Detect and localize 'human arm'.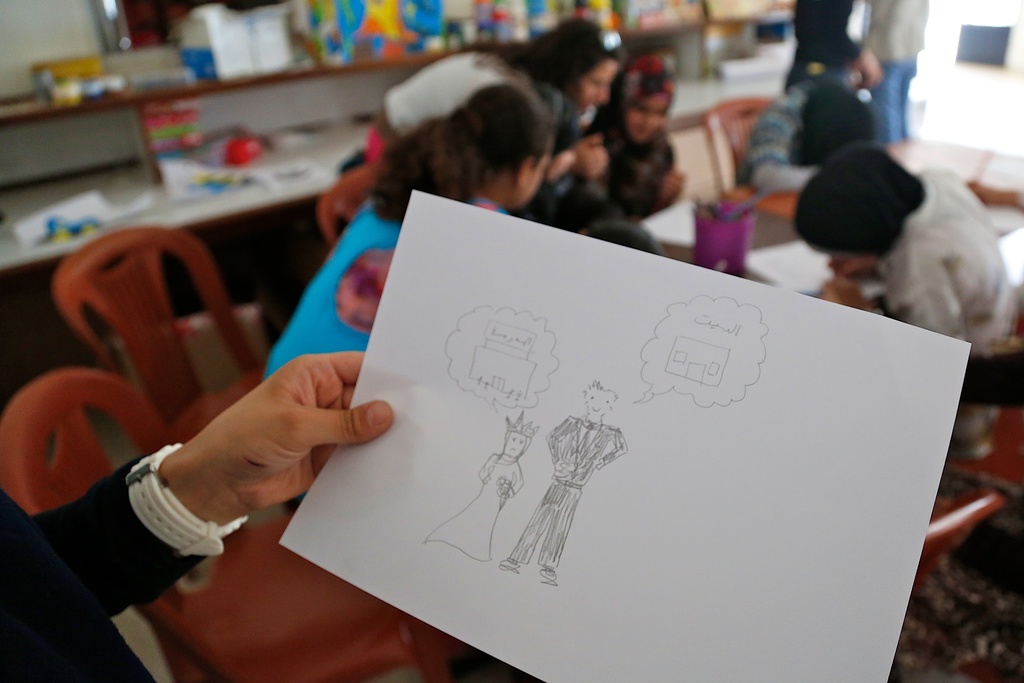
Localized at [left=476, top=451, right=493, bottom=483].
